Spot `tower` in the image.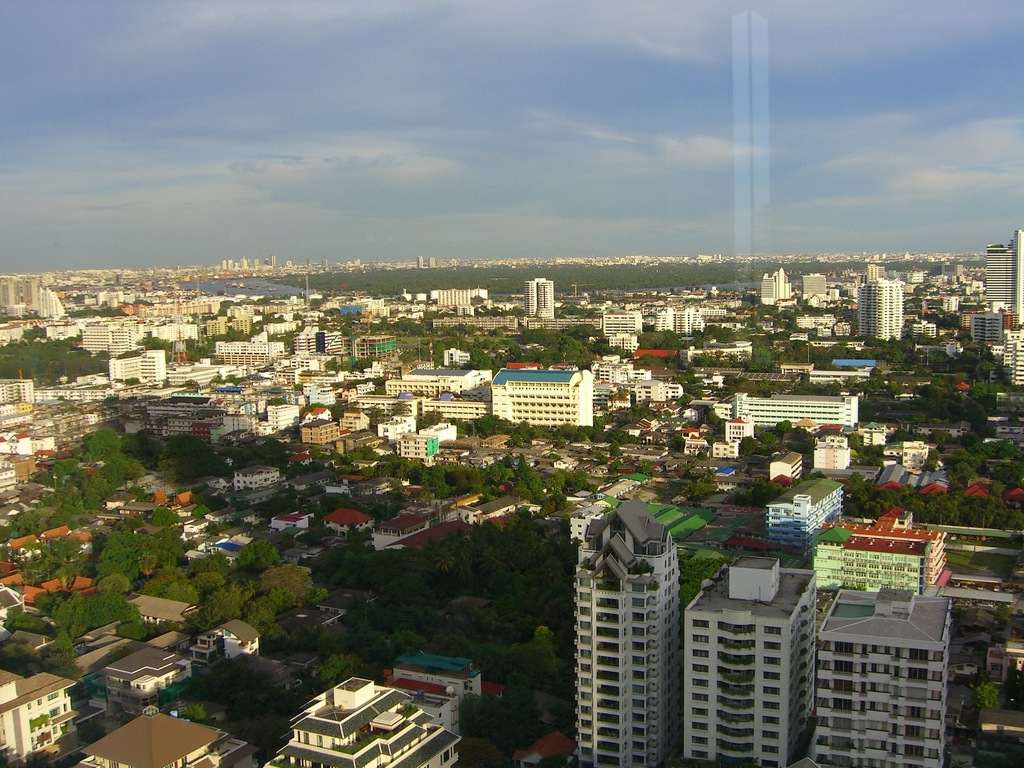
`tower` found at (x1=524, y1=273, x2=560, y2=321).
